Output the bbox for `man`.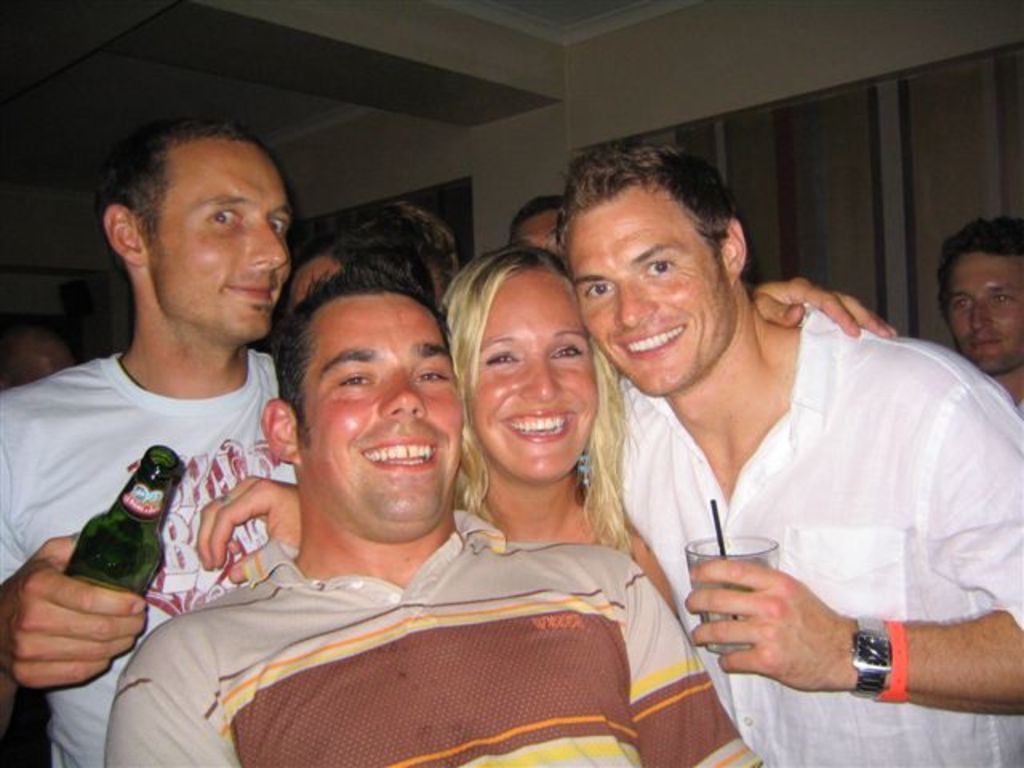
{"left": 104, "top": 259, "right": 765, "bottom": 766}.
